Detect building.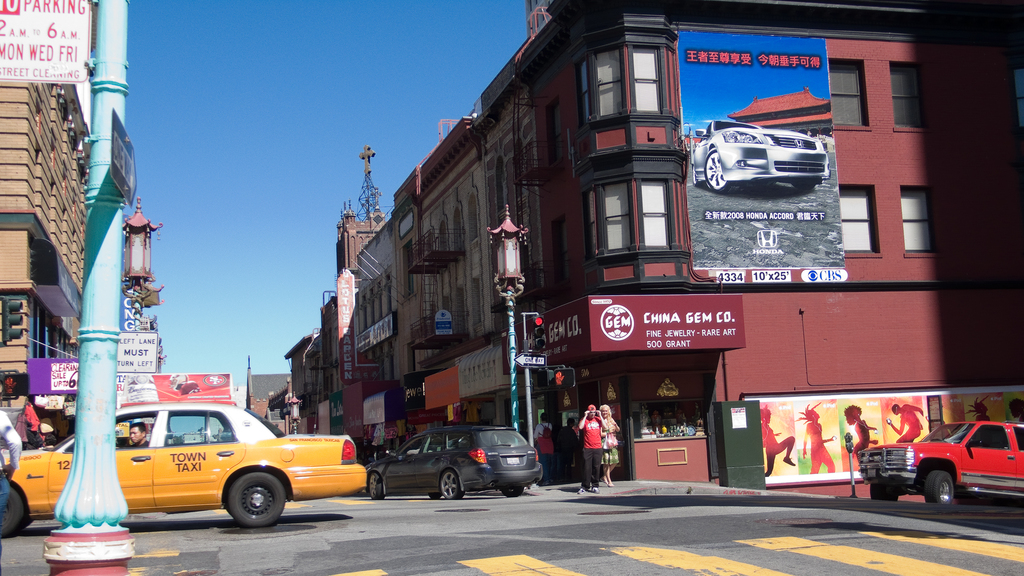
Detected at x1=0, y1=90, x2=83, y2=411.
